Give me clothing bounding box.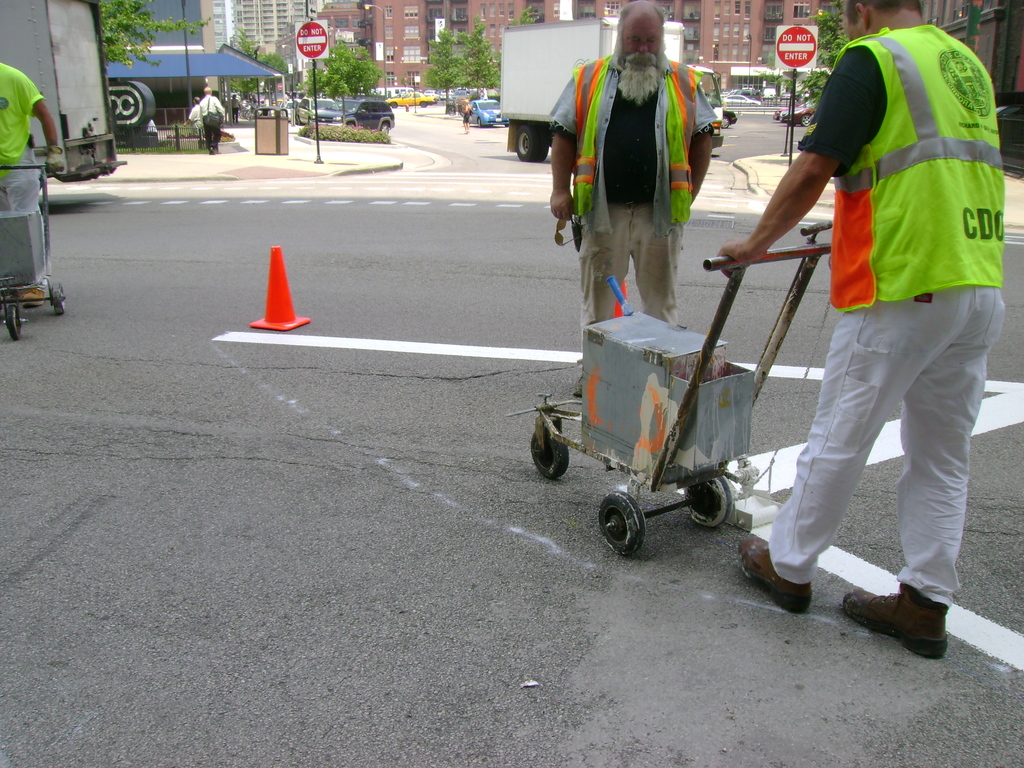
bbox=[186, 100, 204, 139].
